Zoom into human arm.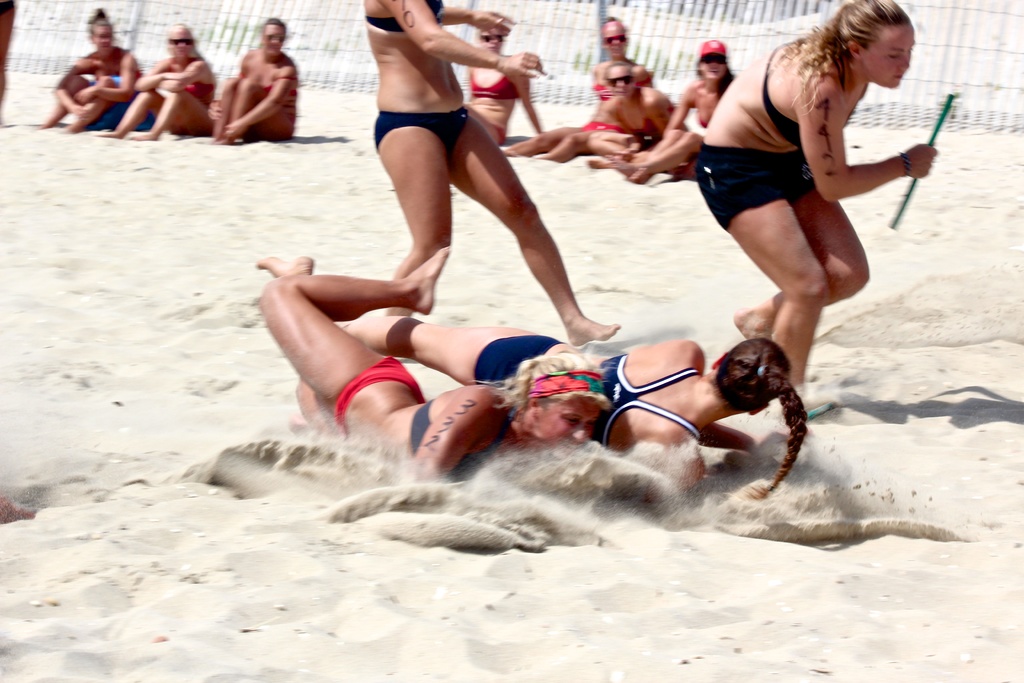
Zoom target: bbox=(514, 83, 543, 136).
